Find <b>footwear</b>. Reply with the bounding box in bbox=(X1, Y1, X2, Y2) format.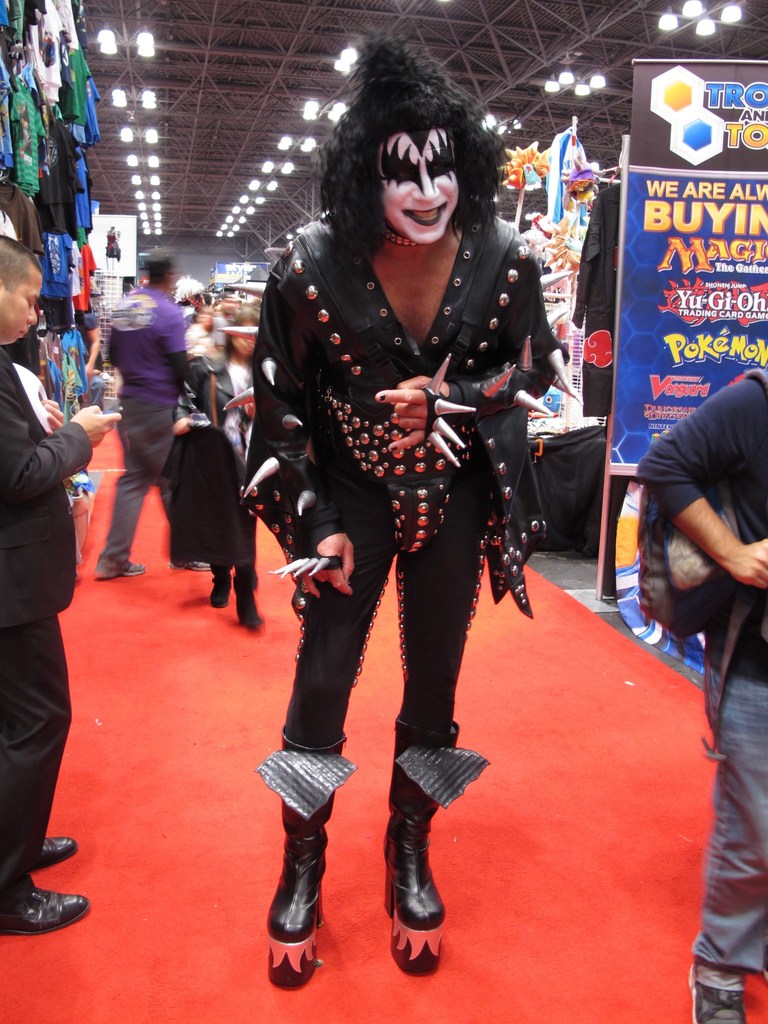
bbox=(379, 720, 496, 979).
